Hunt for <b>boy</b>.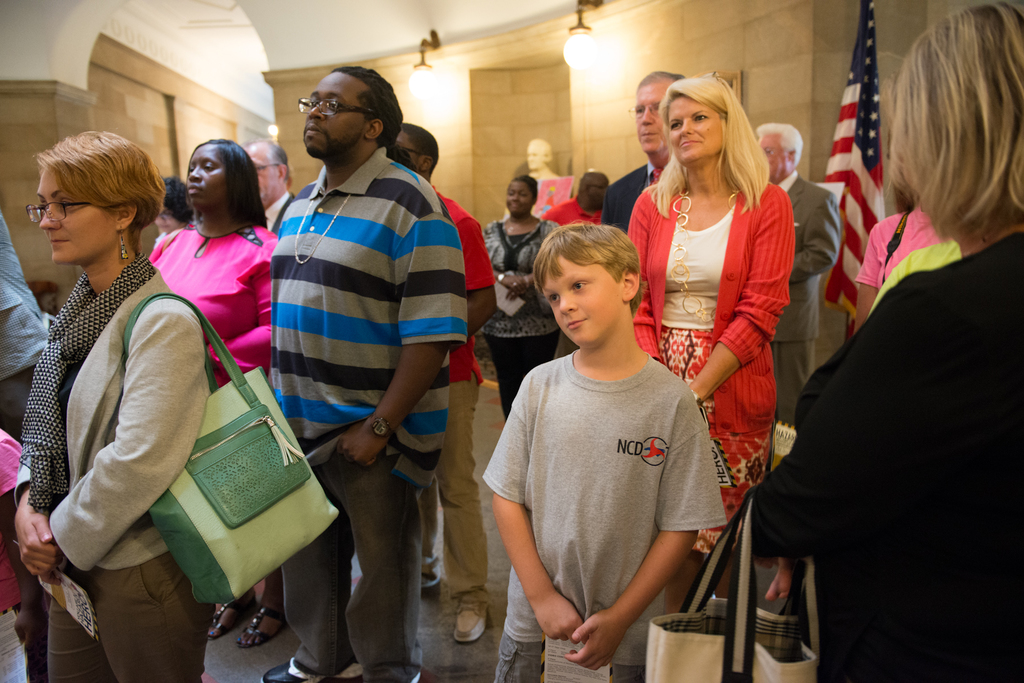
Hunted down at [x1=495, y1=231, x2=741, y2=682].
